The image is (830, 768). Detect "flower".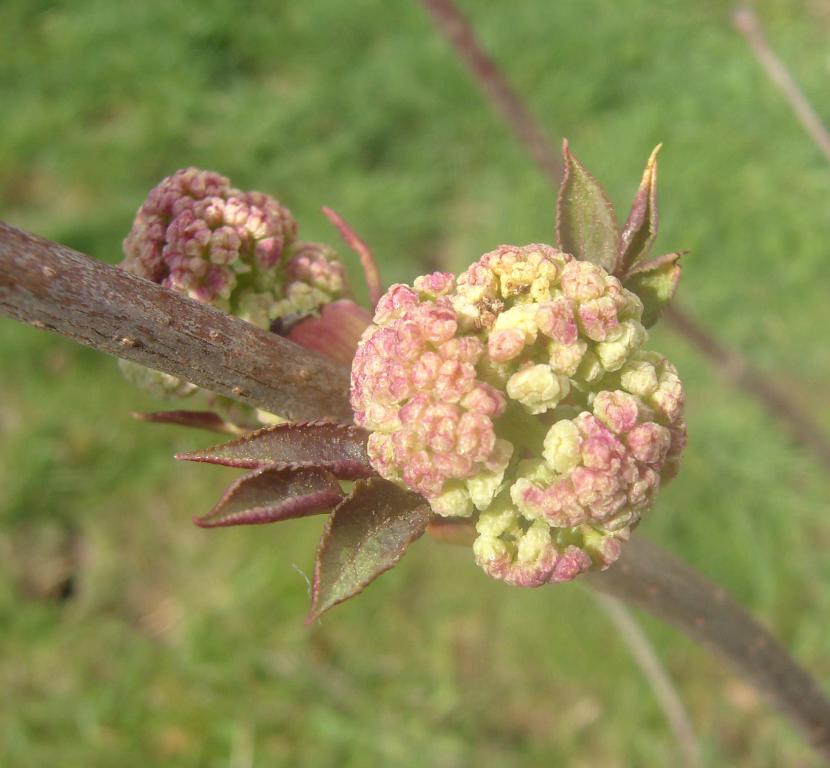
Detection: 103,160,384,397.
